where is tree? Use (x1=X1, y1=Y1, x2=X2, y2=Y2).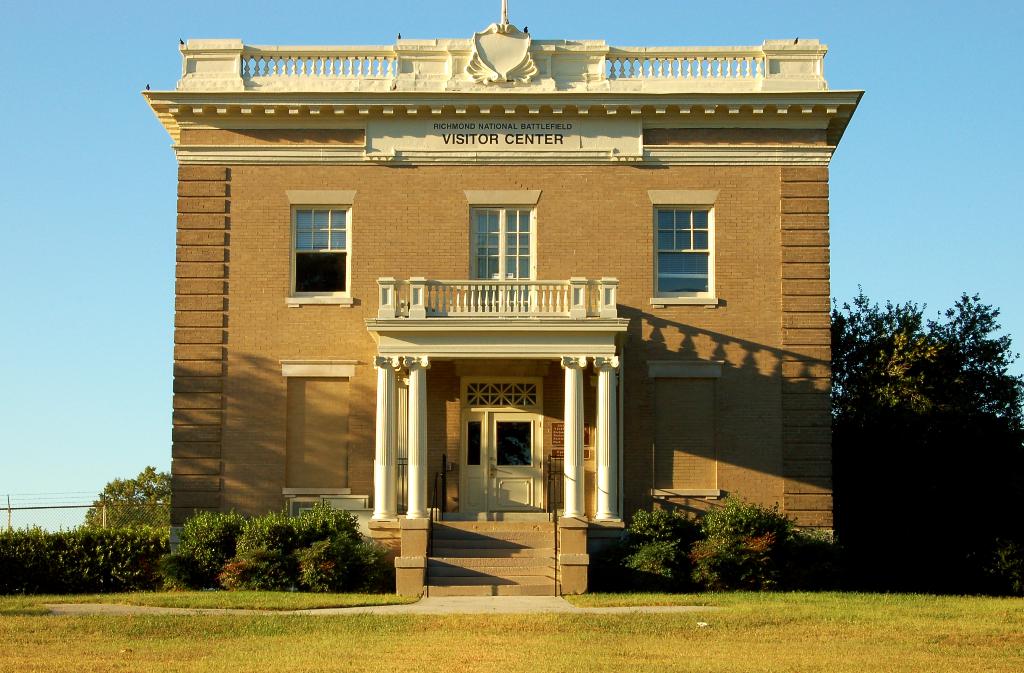
(x1=817, y1=252, x2=1010, y2=570).
